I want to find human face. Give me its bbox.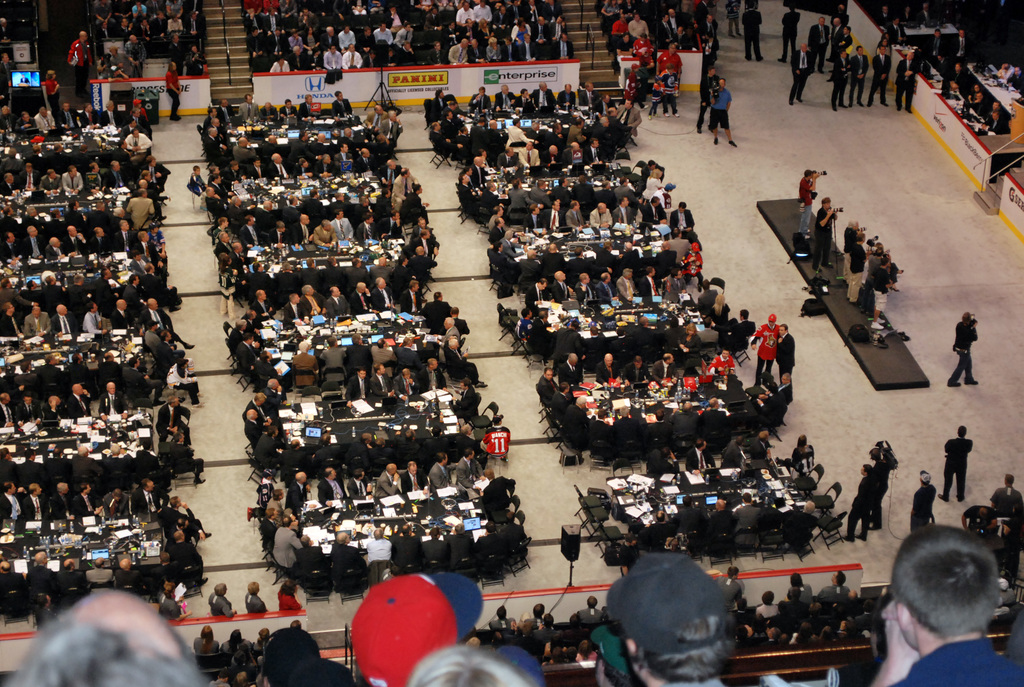
rect(471, 40, 479, 49).
